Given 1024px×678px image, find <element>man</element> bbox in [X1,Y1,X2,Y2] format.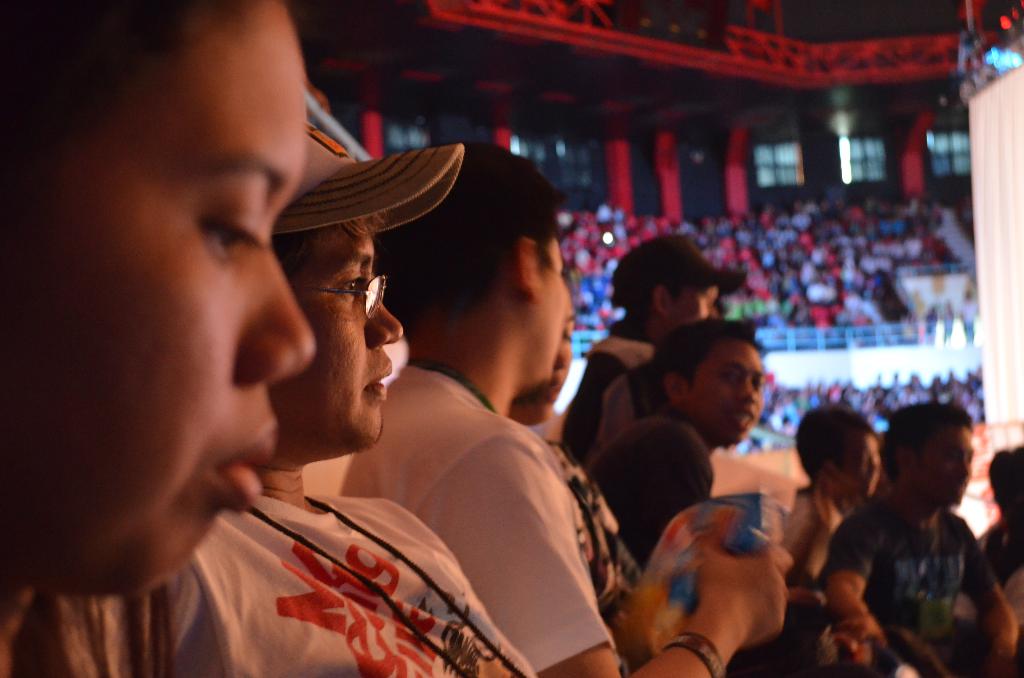
[830,408,1020,677].
